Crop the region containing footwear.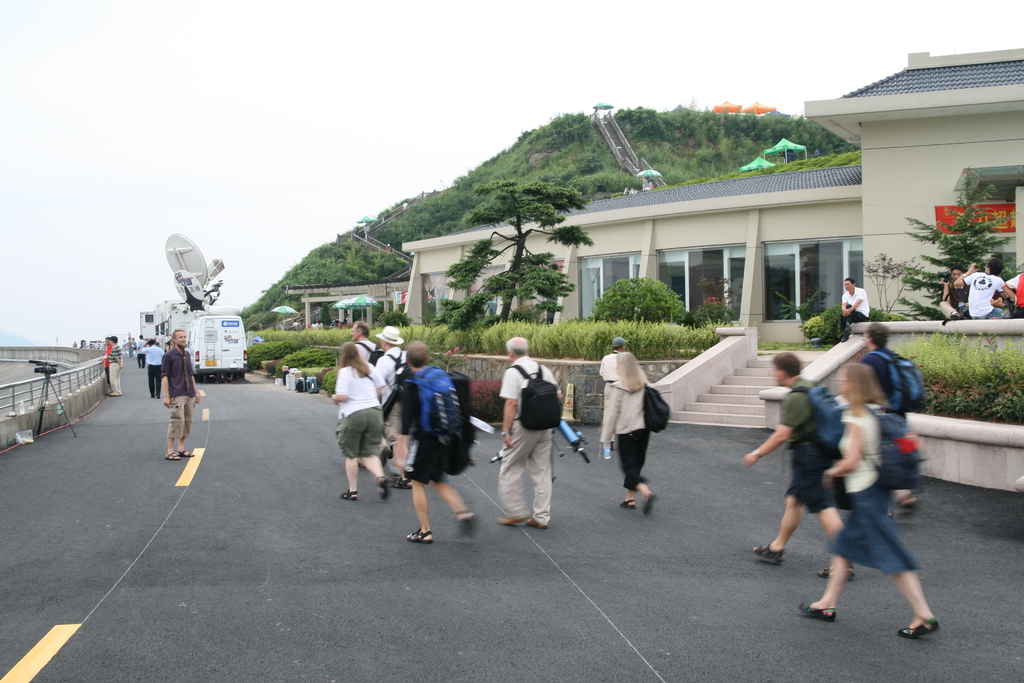
Crop region: crop(156, 393, 161, 401).
